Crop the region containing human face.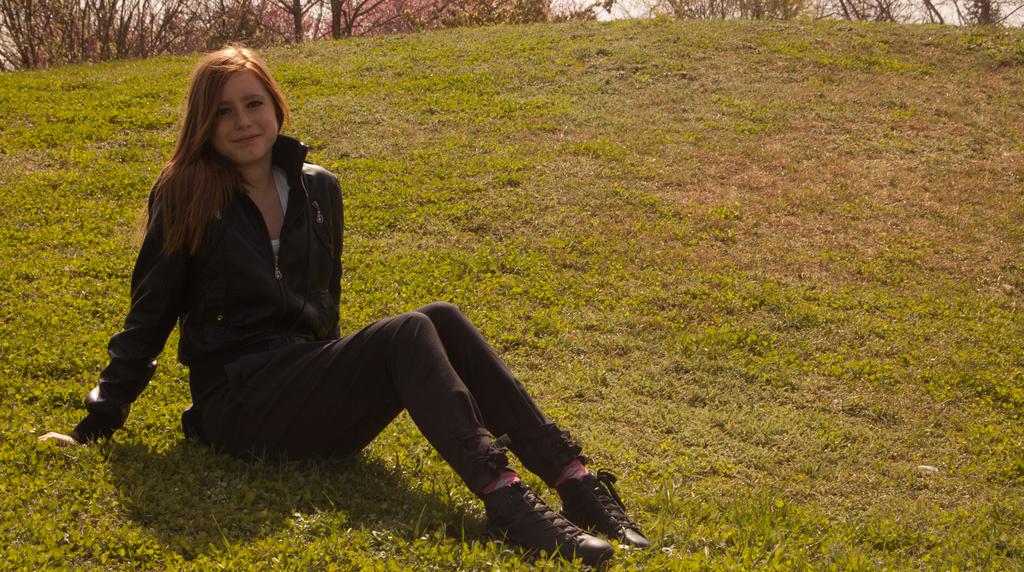
Crop region: detection(211, 73, 273, 160).
